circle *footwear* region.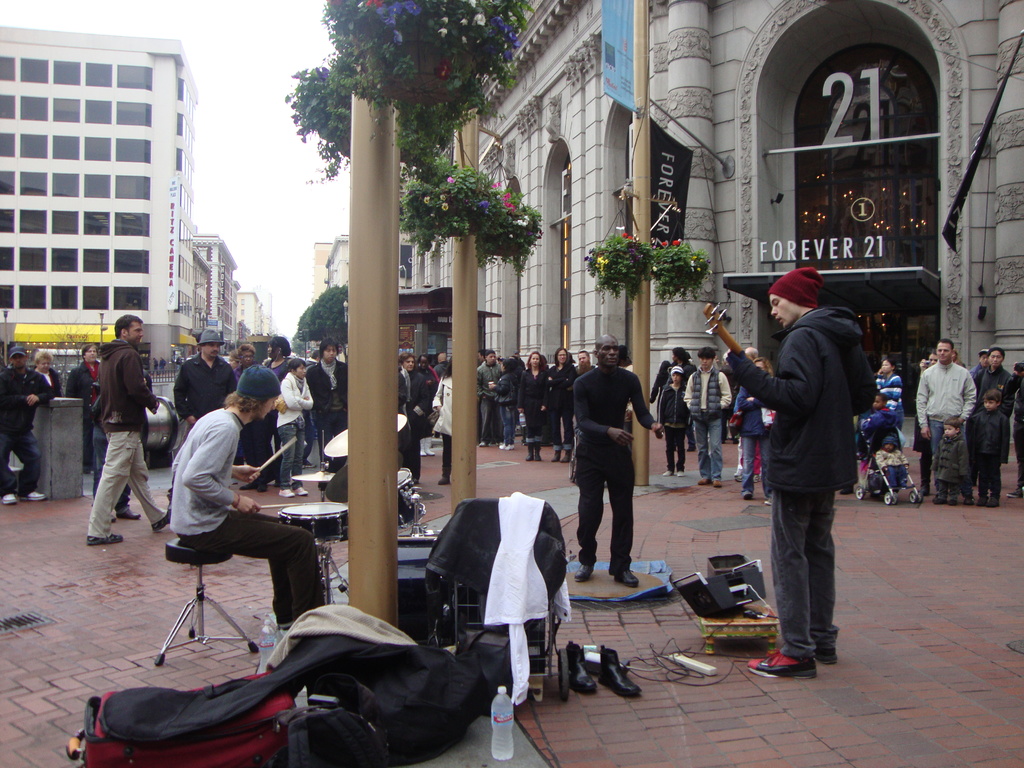
Region: box(0, 491, 18, 505).
